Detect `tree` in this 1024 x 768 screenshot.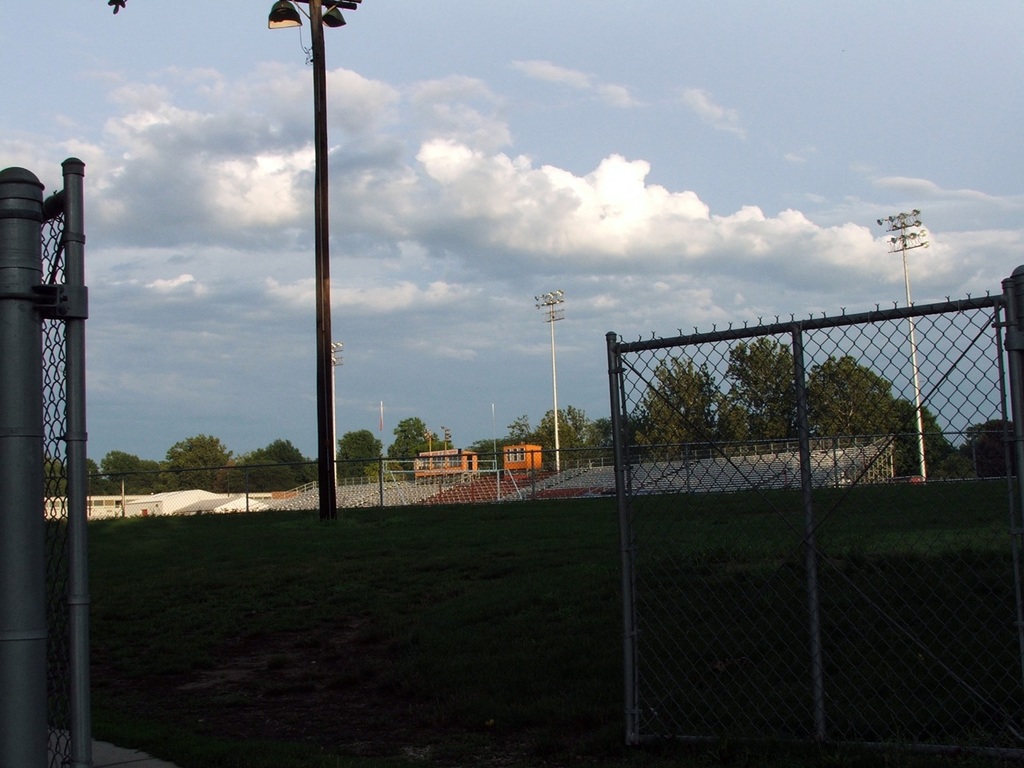
Detection: <box>337,430,386,483</box>.
